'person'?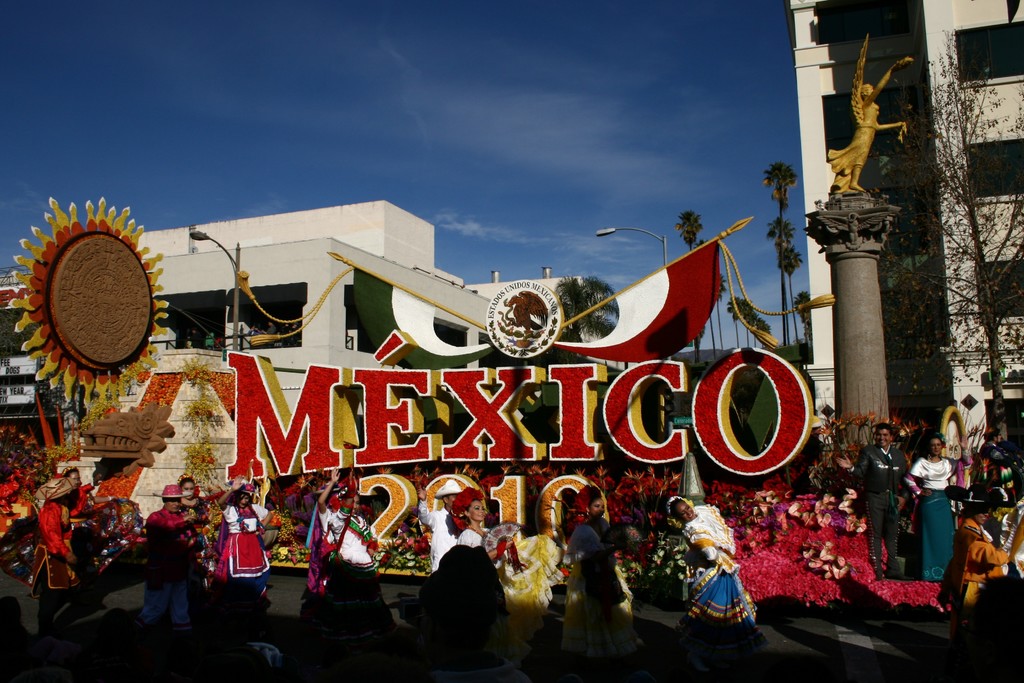
61 463 122 600
